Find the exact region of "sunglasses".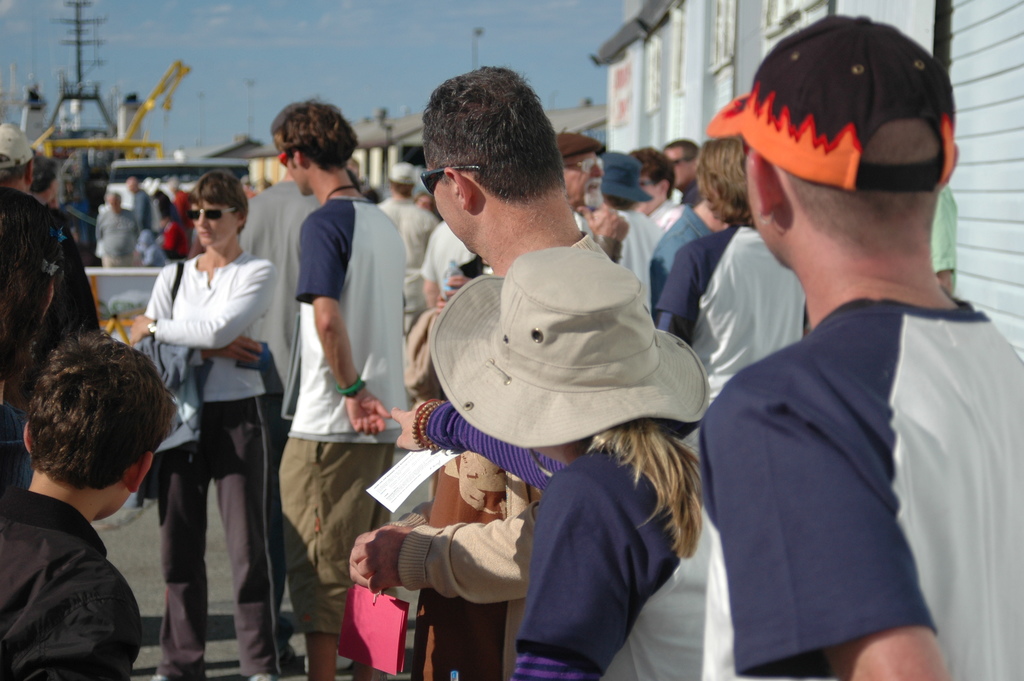
Exact region: (left=188, top=206, right=240, bottom=219).
